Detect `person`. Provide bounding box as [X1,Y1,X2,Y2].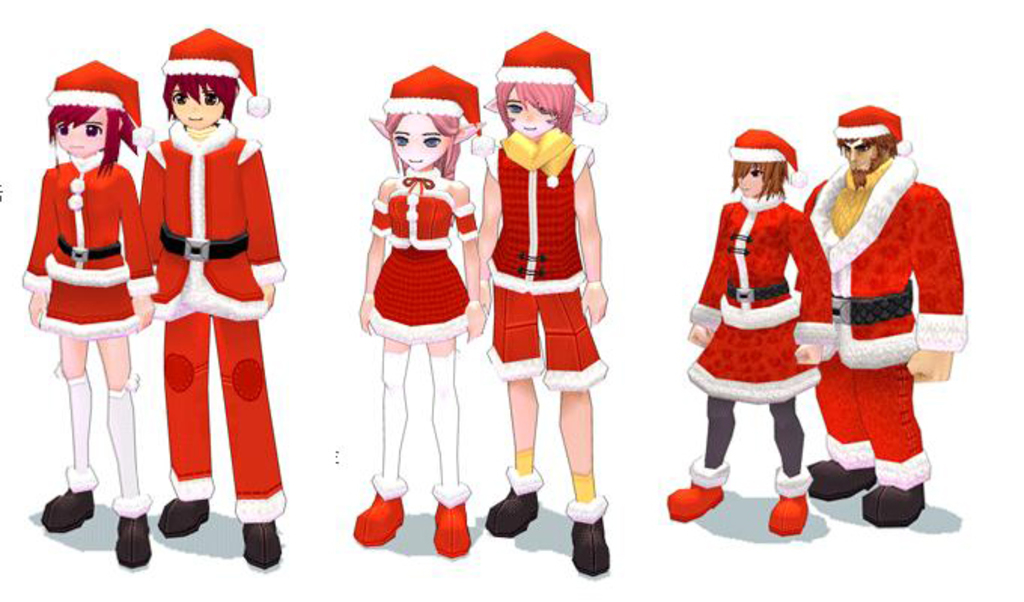
[38,62,163,567].
